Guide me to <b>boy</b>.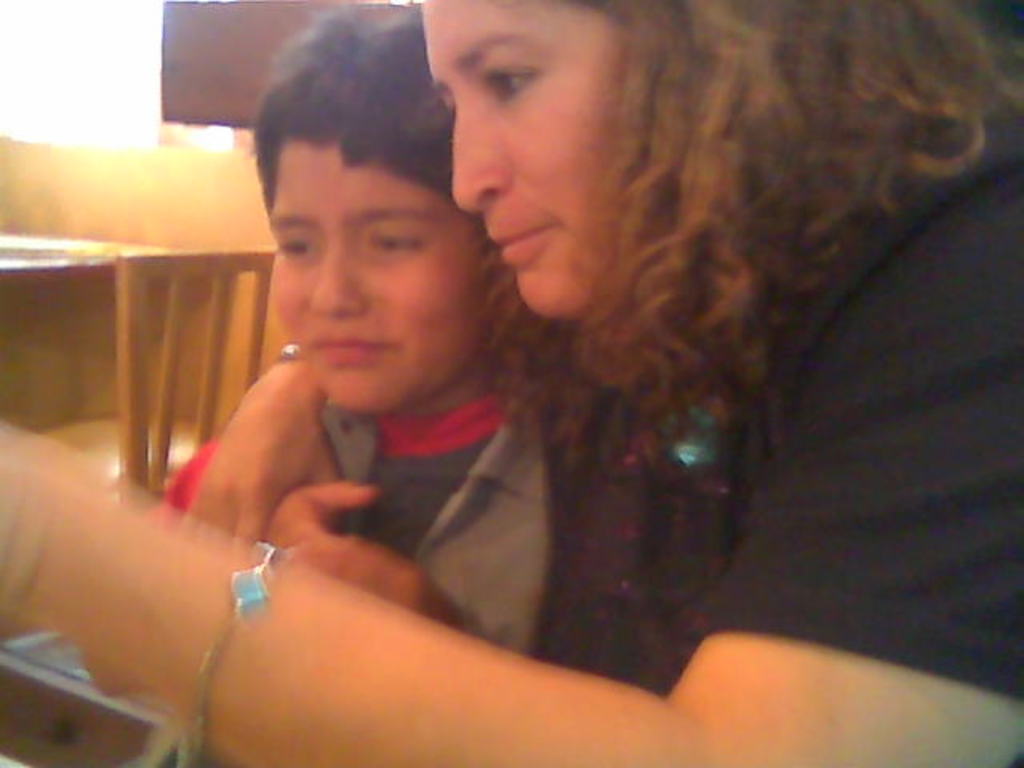
Guidance: [80,0,552,766].
